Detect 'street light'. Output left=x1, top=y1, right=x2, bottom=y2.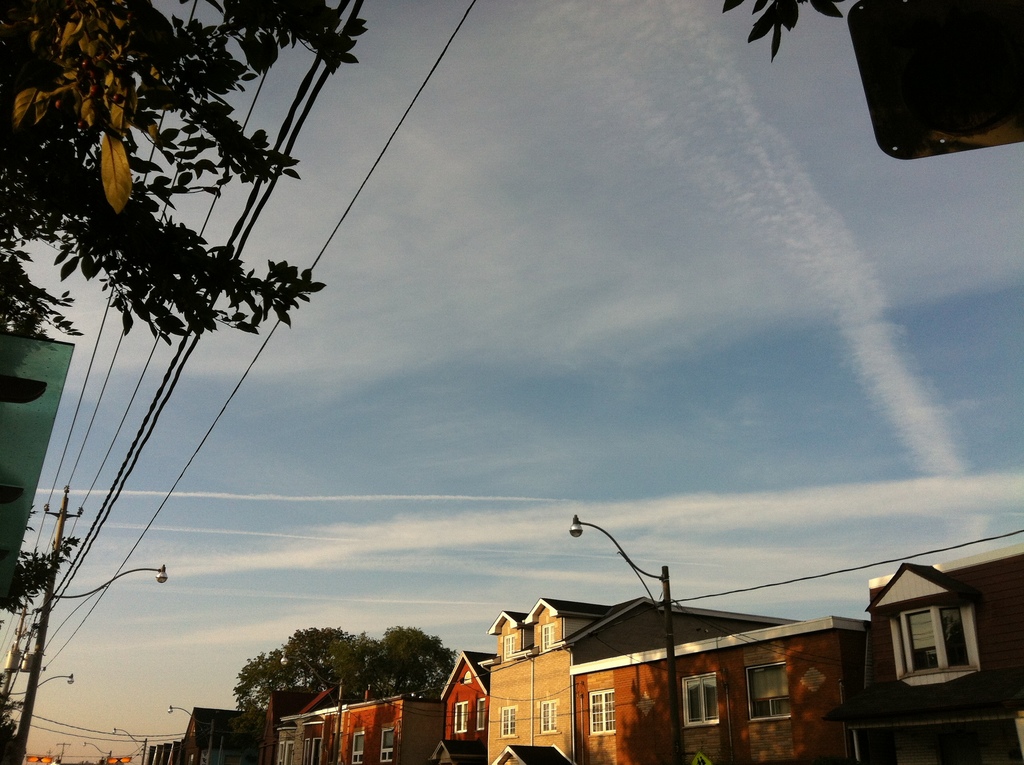
left=0, top=670, right=74, bottom=717.
